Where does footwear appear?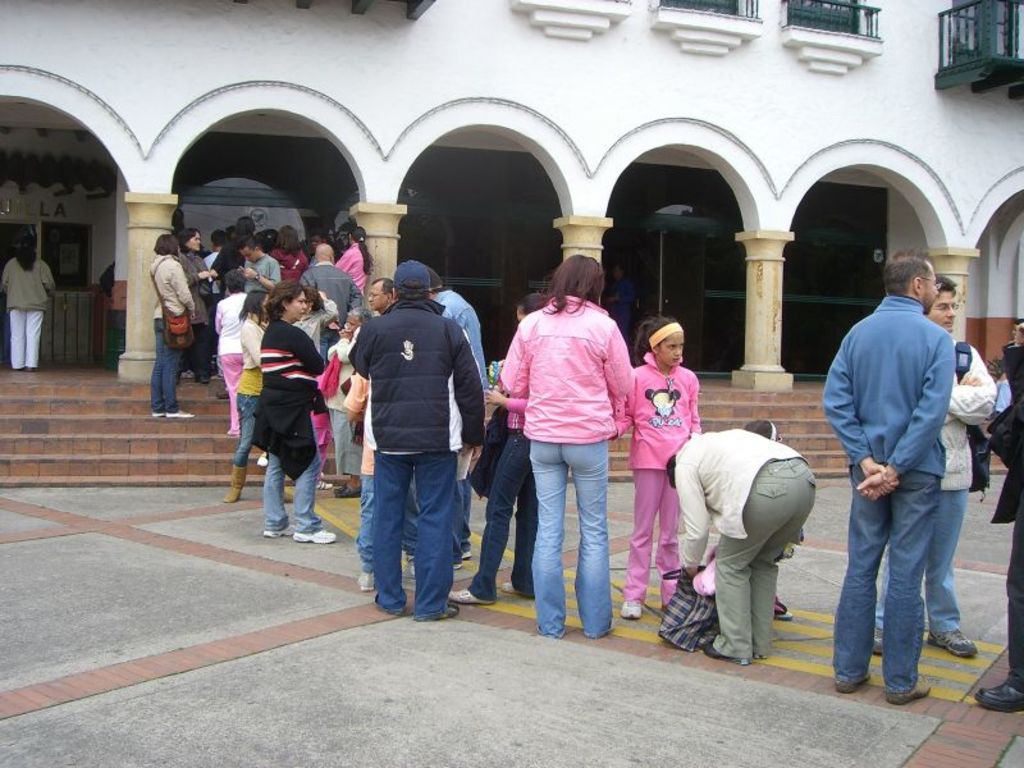
Appears at [x1=319, y1=475, x2=334, y2=490].
